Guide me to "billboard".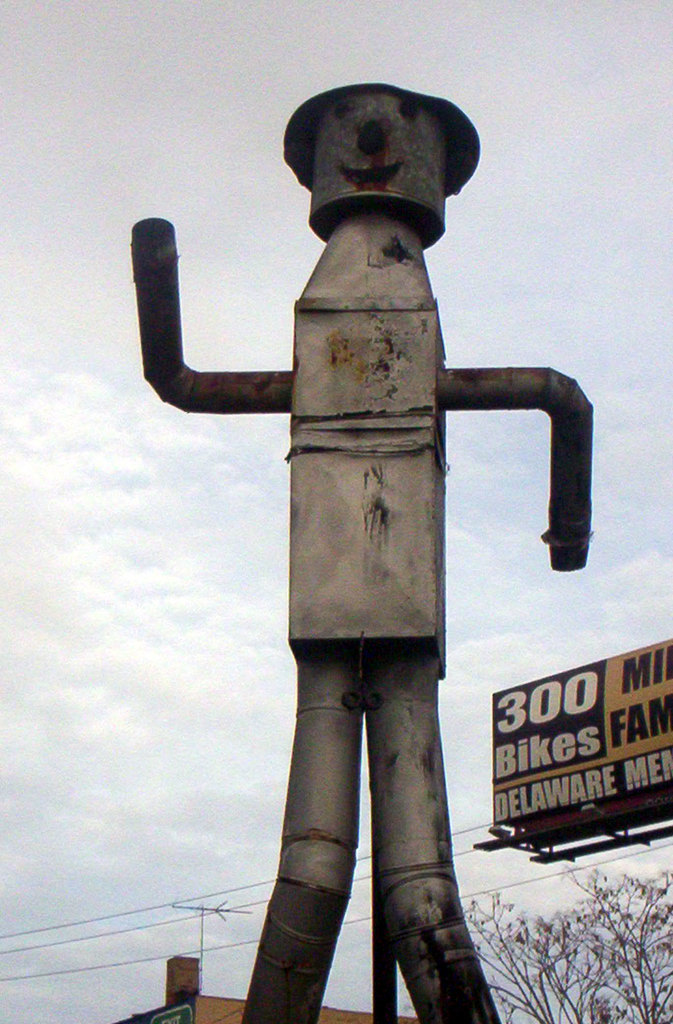
Guidance: crop(468, 617, 657, 880).
